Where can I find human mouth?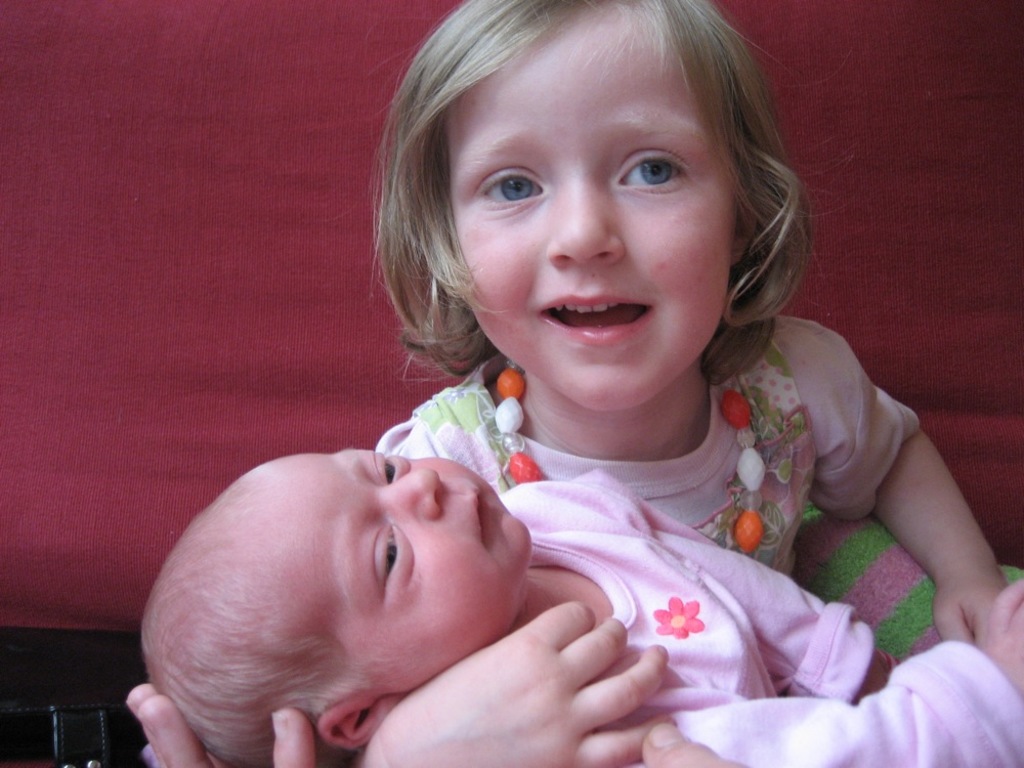
You can find it at 526 295 659 352.
